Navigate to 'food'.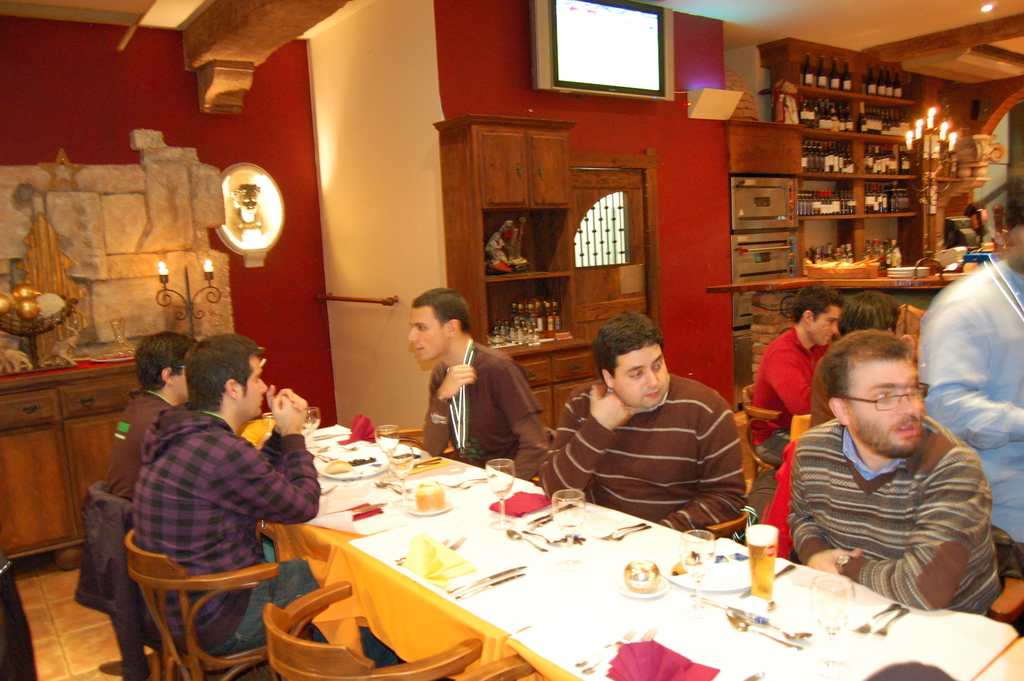
Navigation target: (x1=323, y1=458, x2=360, y2=477).
